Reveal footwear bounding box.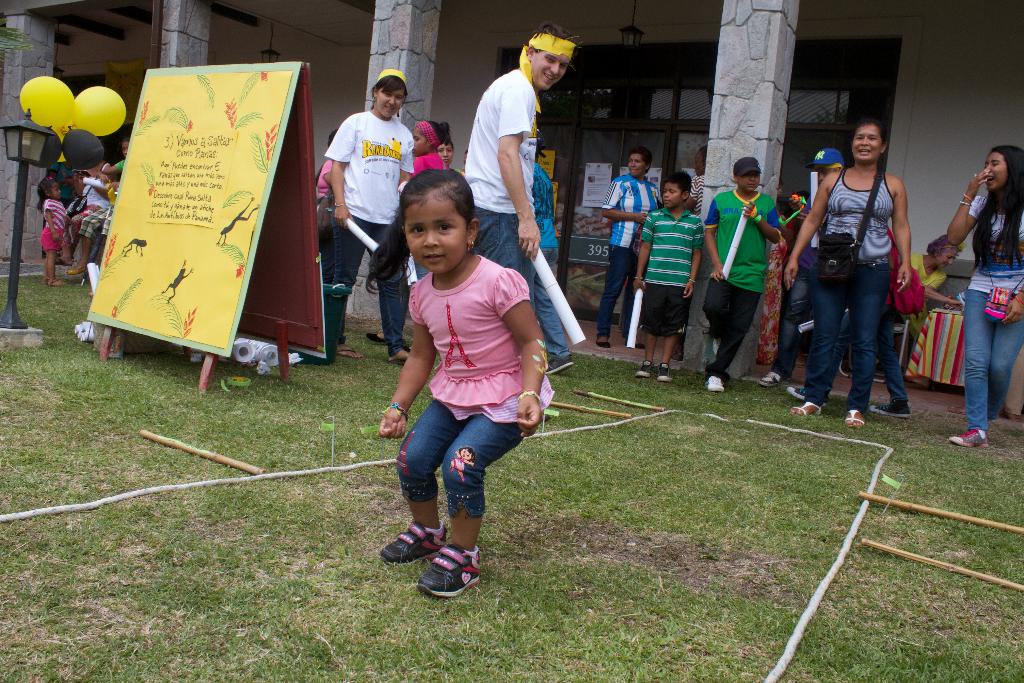
Revealed: l=335, t=344, r=364, b=364.
